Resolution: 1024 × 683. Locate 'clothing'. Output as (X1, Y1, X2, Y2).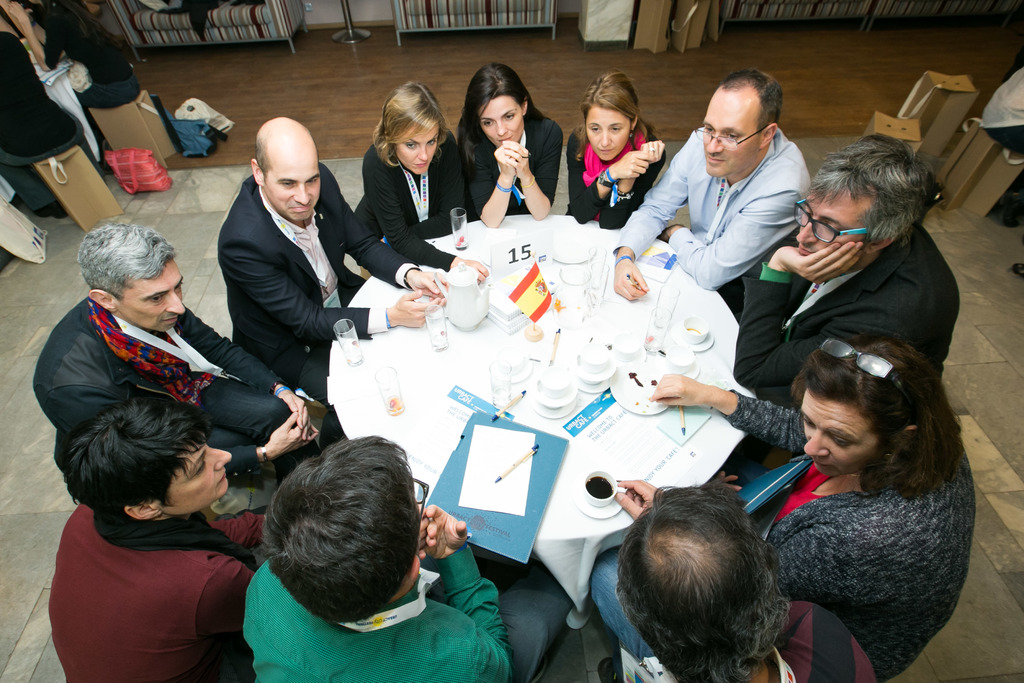
(724, 217, 983, 425).
